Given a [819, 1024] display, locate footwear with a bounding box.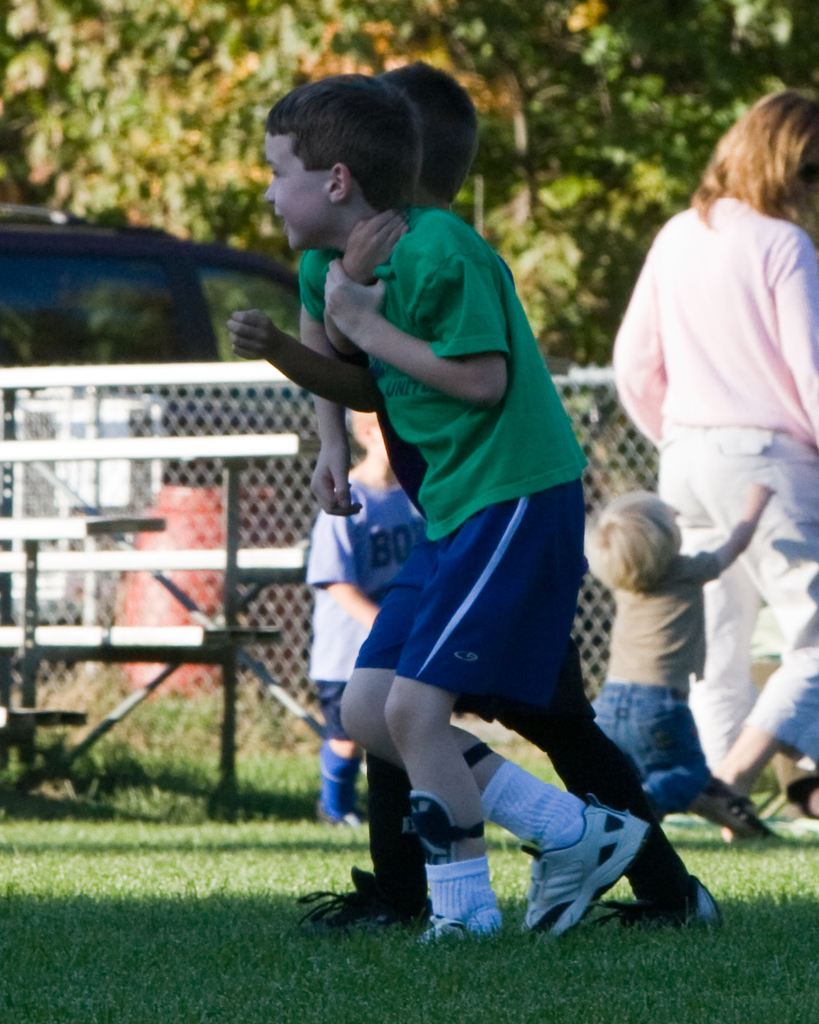
Located: (317,802,368,836).
